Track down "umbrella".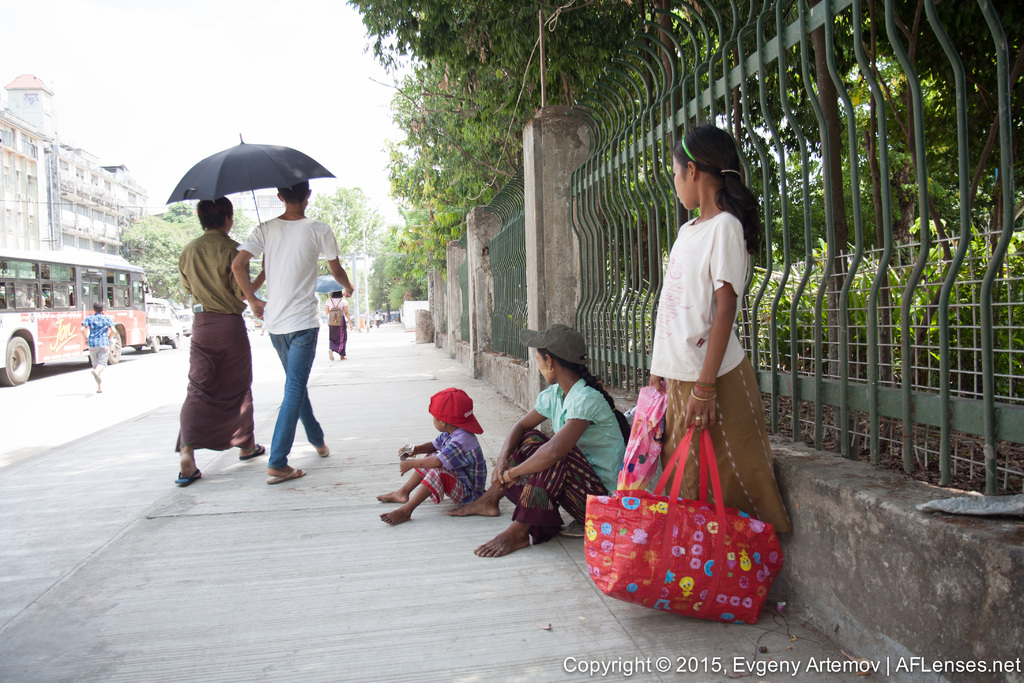
Tracked to region(153, 134, 335, 263).
